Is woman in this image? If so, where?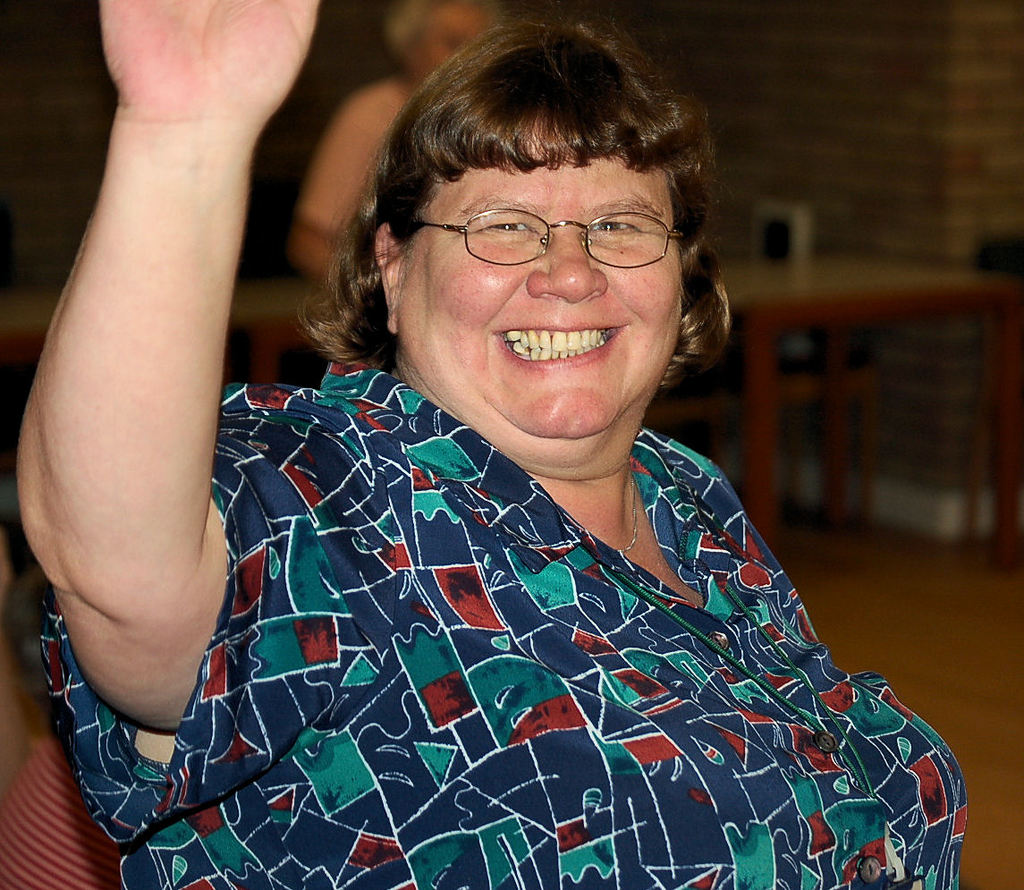
Yes, at Rect(13, 0, 971, 889).
